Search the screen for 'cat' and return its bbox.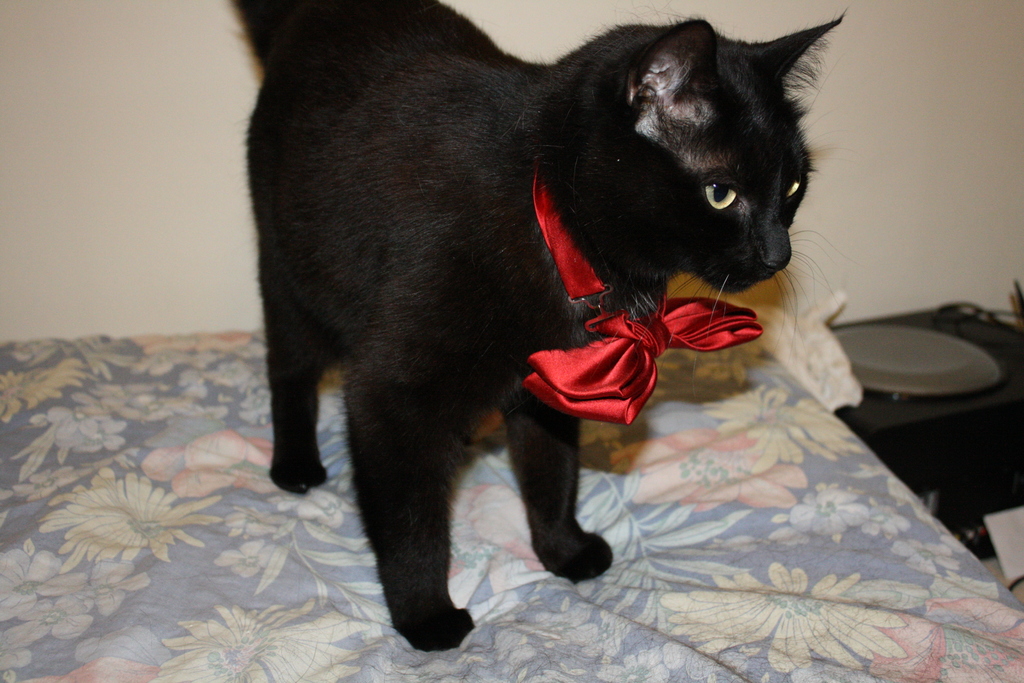
Found: 221:0:847:656.
